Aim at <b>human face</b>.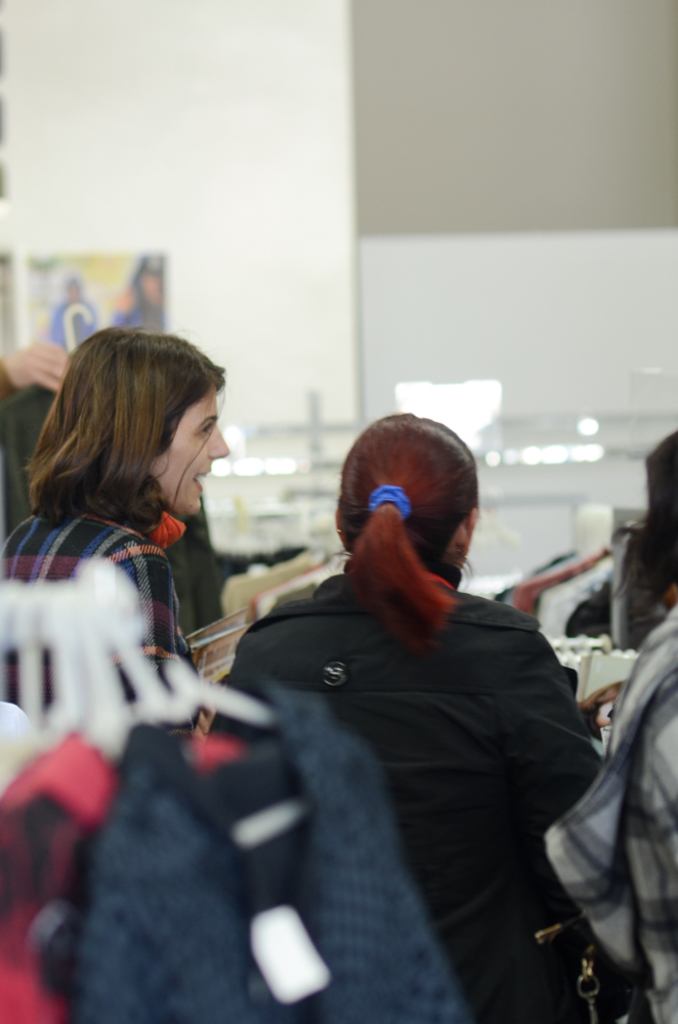
Aimed at (154, 387, 231, 511).
